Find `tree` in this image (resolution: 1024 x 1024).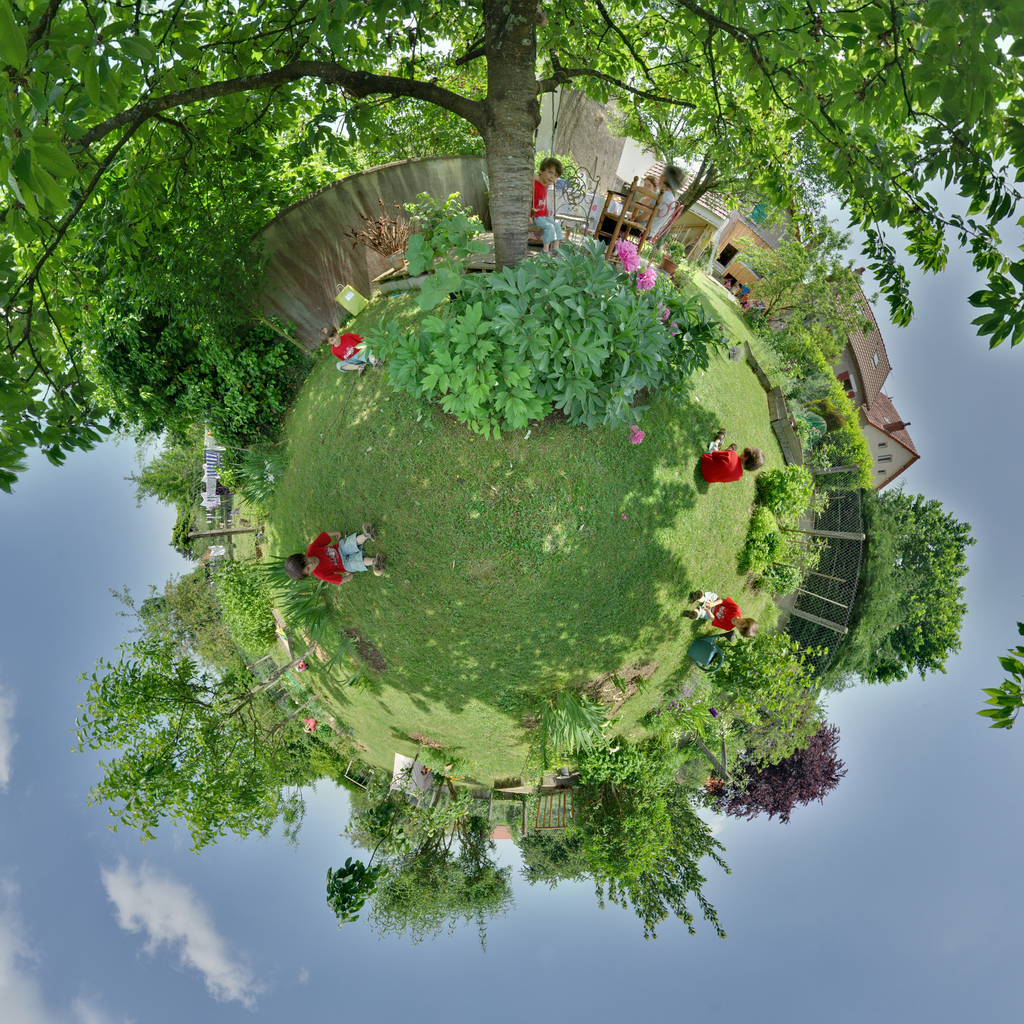
bbox(829, 481, 982, 689).
